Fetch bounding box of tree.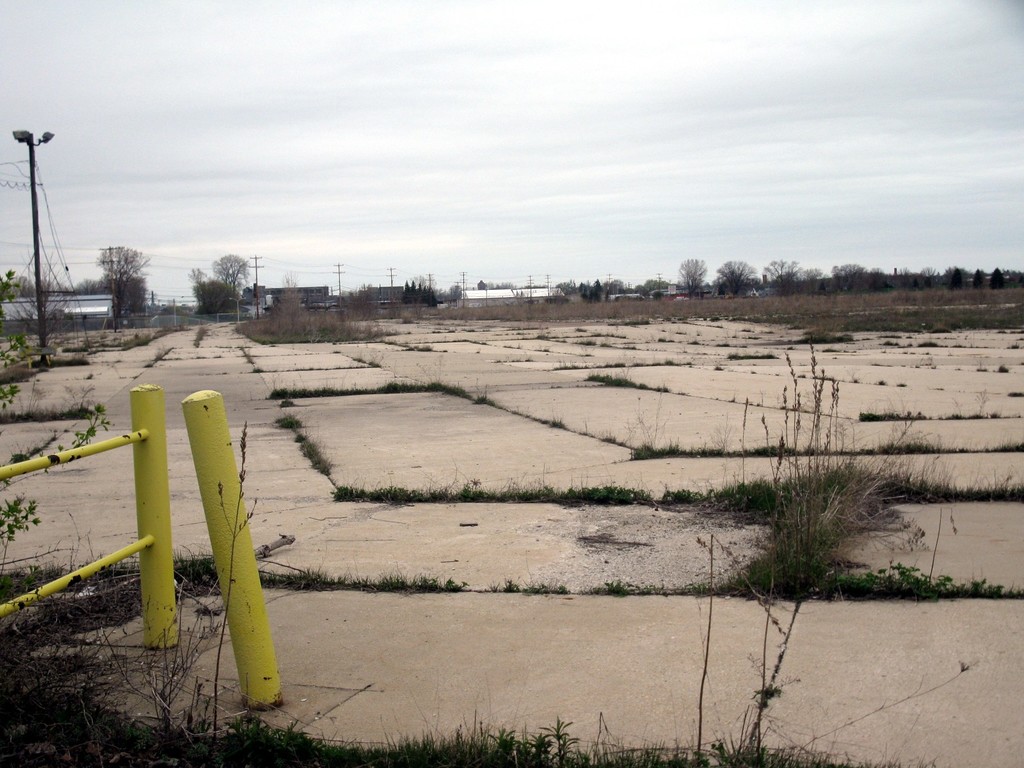
Bbox: <bbox>208, 253, 259, 301</bbox>.
